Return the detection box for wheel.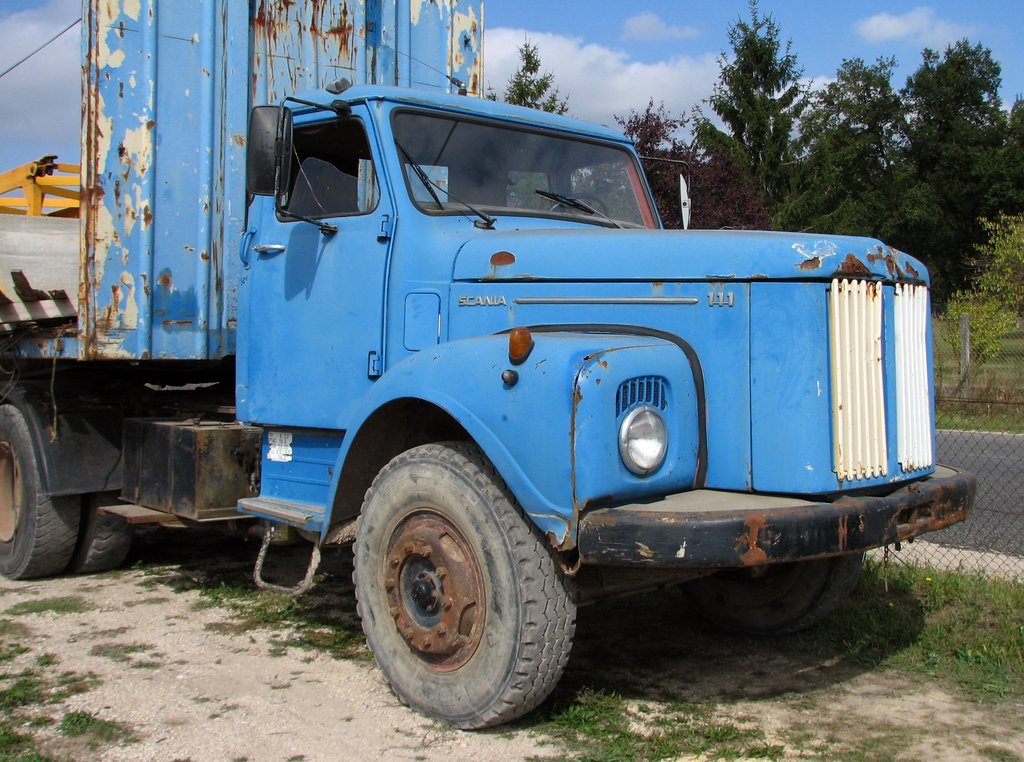
select_region(346, 456, 576, 721).
